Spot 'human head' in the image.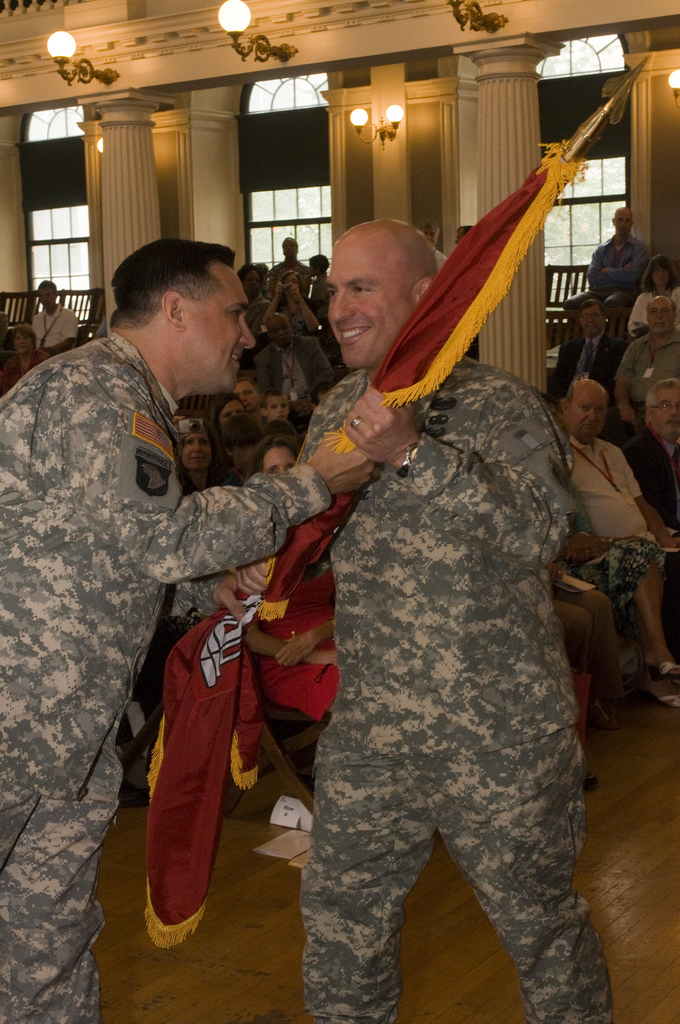
'human head' found at [641, 377, 679, 442].
